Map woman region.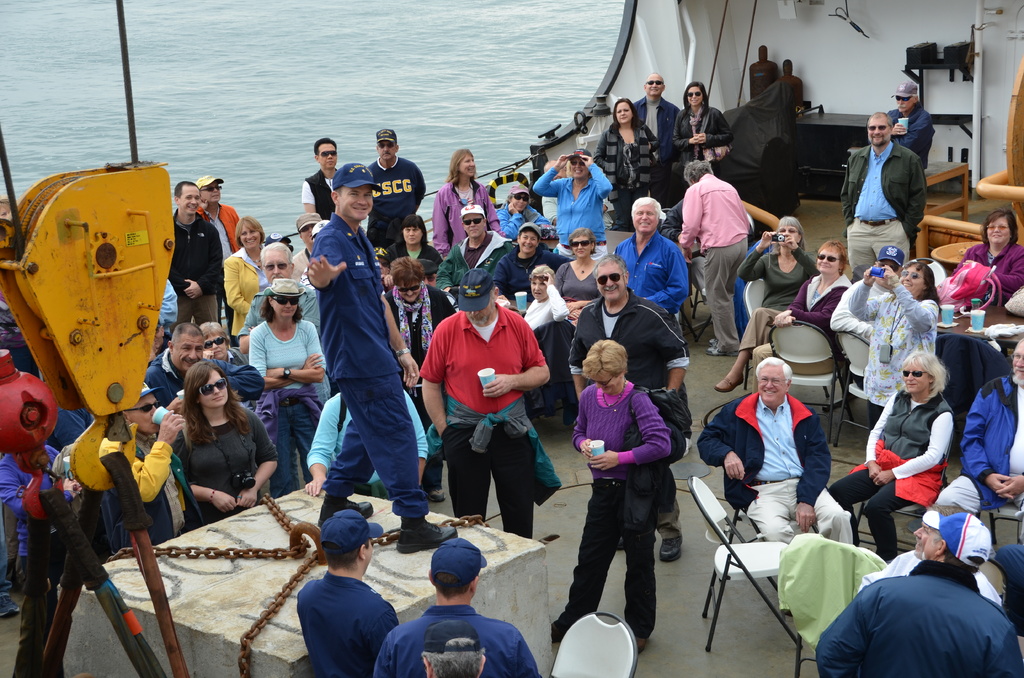
Mapped to region(387, 216, 441, 276).
